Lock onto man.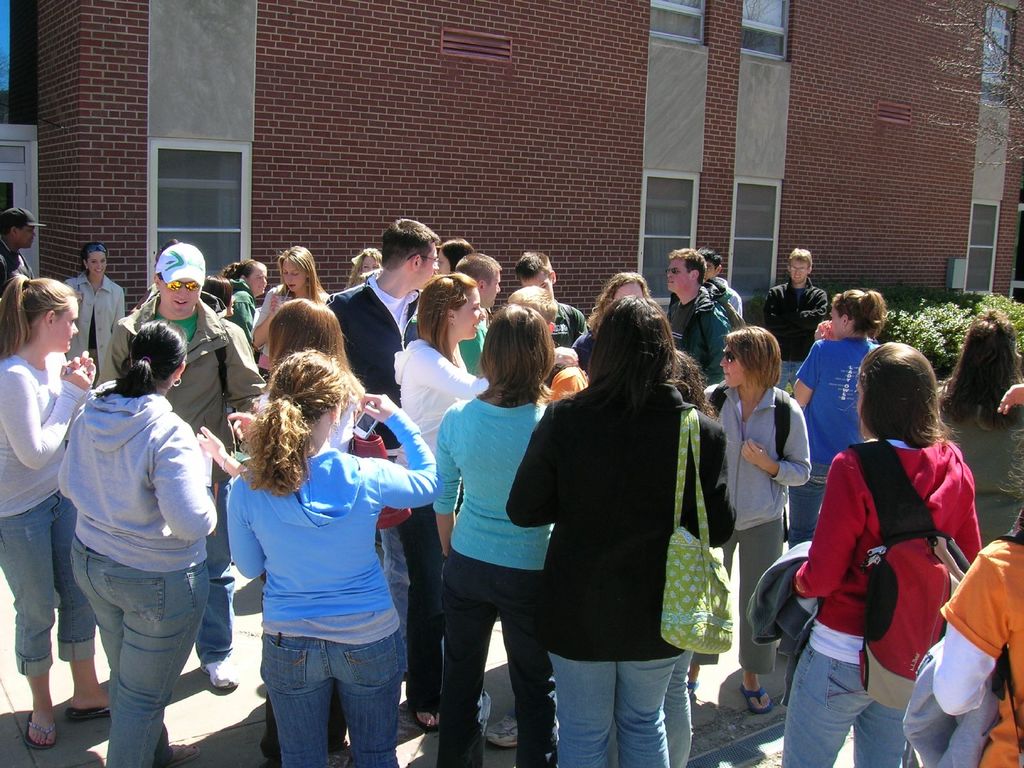
Locked: <bbox>0, 207, 47, 296</bbox>.
